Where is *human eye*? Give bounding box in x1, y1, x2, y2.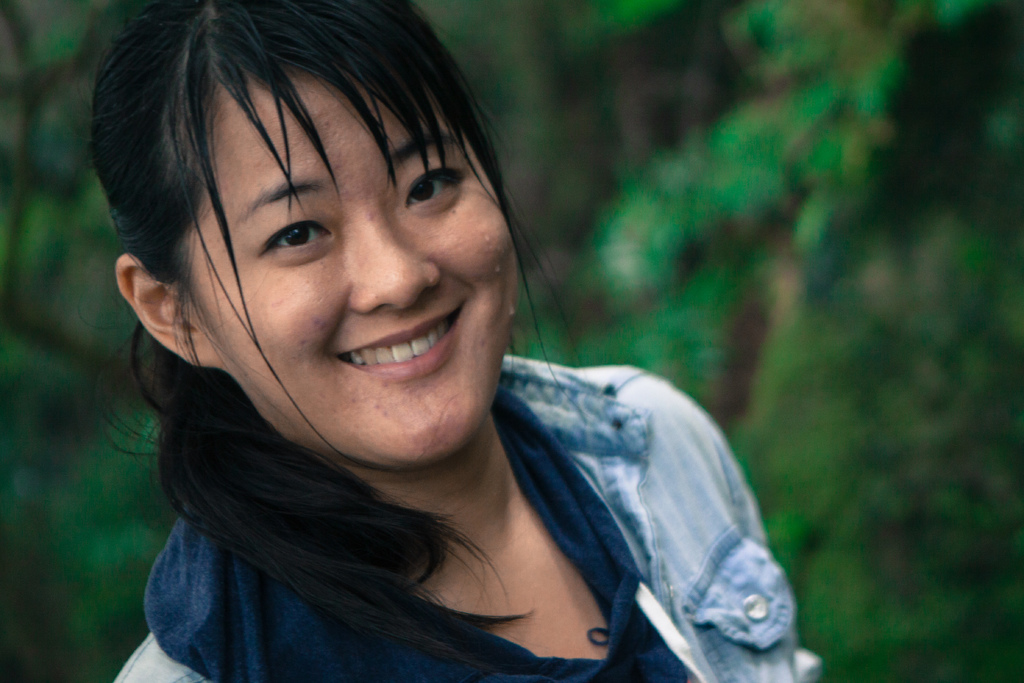
402, 161, 467, 211.
